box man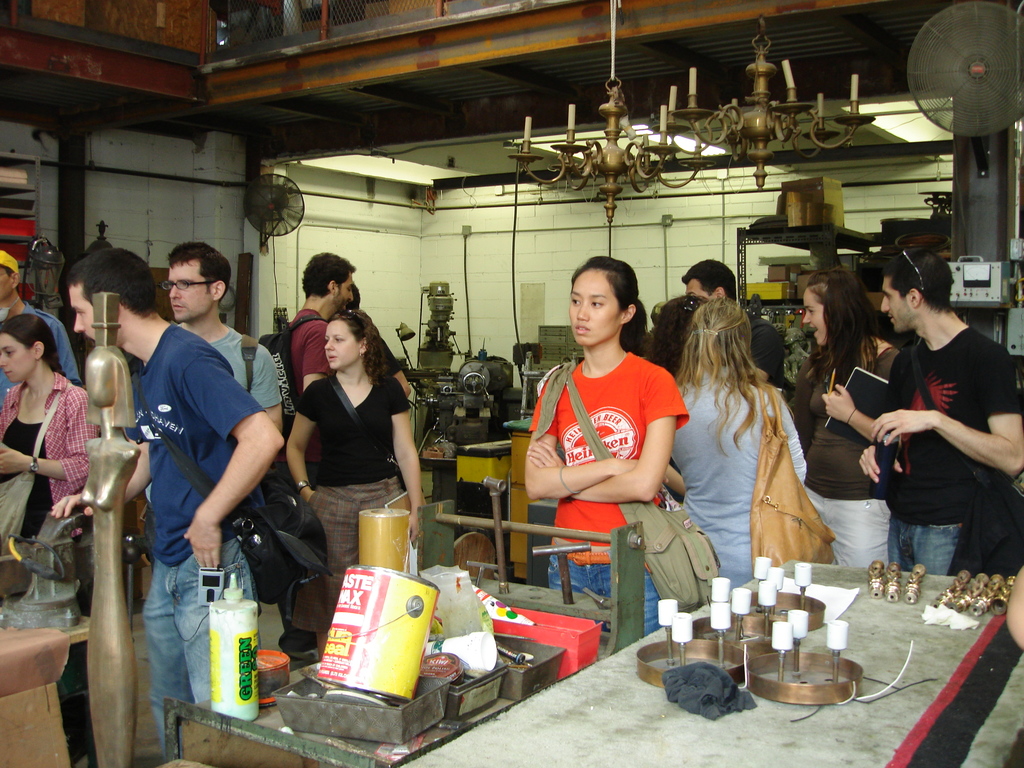
<box>861,249,1002,602</box>
